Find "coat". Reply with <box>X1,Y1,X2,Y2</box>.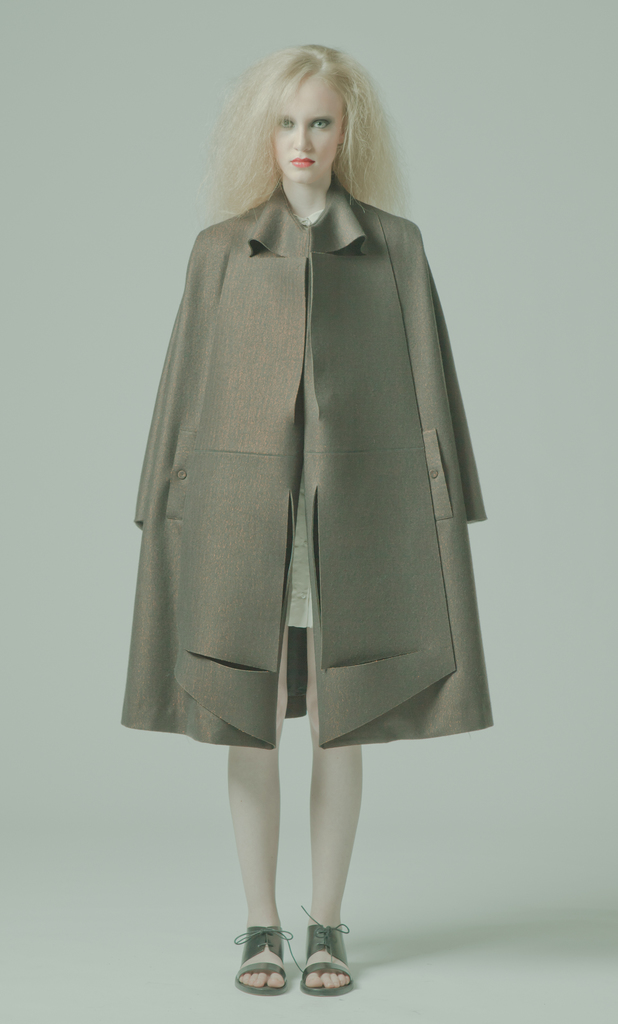
<box>117,180,486,746</box>.
